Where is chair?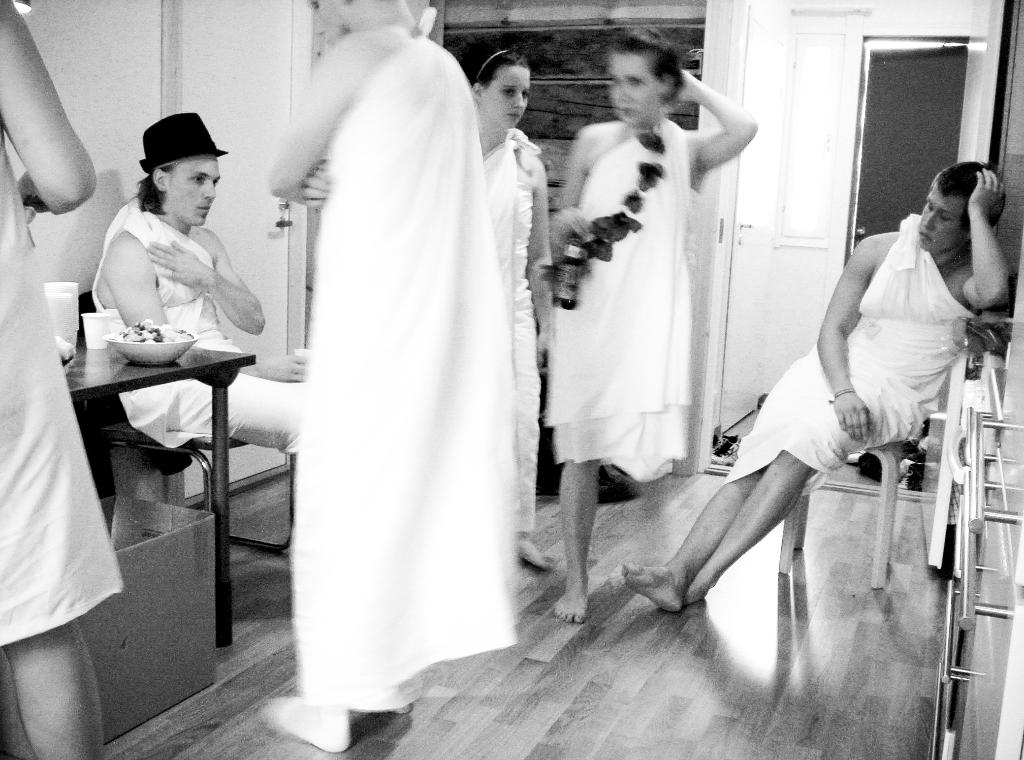
77 289 309 633.
